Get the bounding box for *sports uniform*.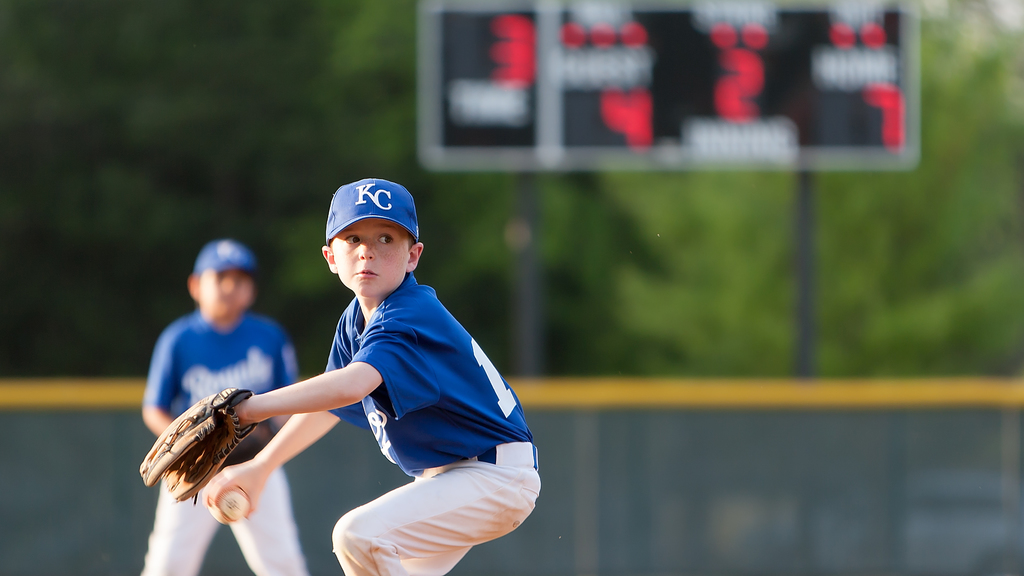
(307, 266, 538, 575).
